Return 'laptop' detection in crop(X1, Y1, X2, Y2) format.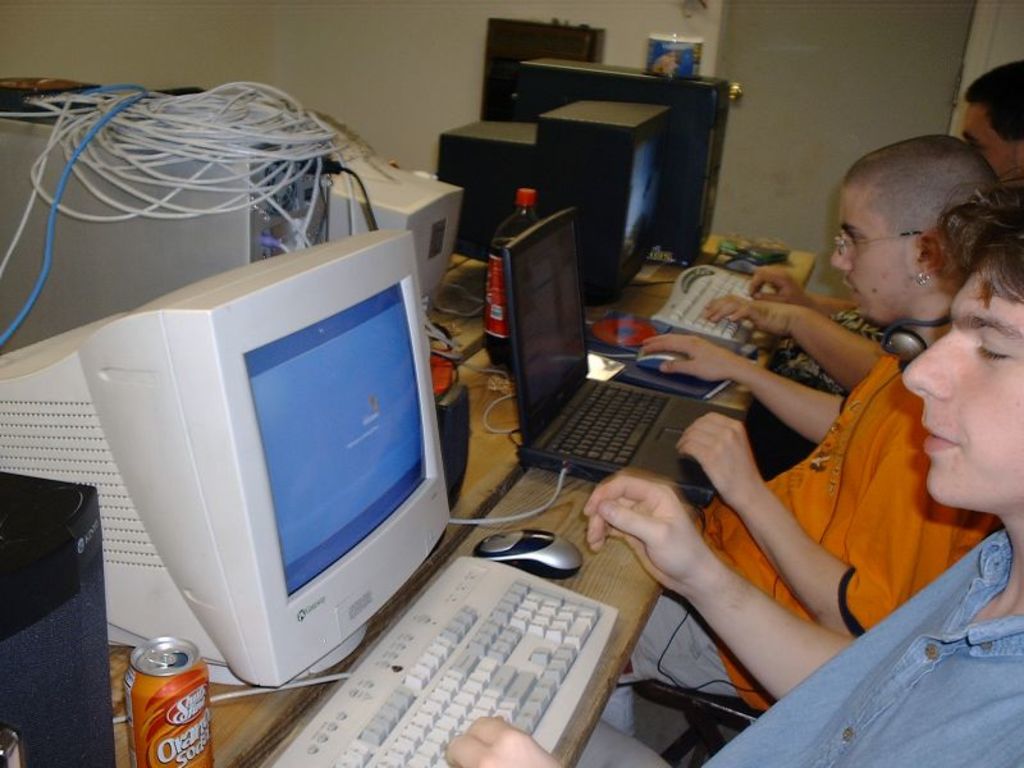
crop(503, 207, 746, 507).
